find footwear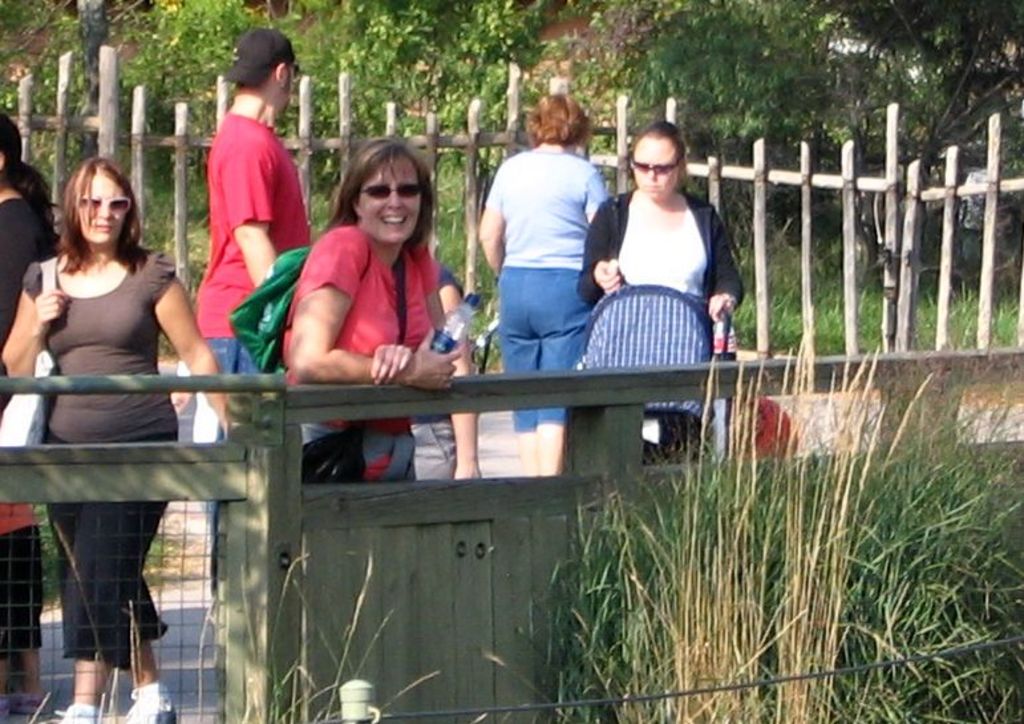
bbox(124, 683, 181, 723)
